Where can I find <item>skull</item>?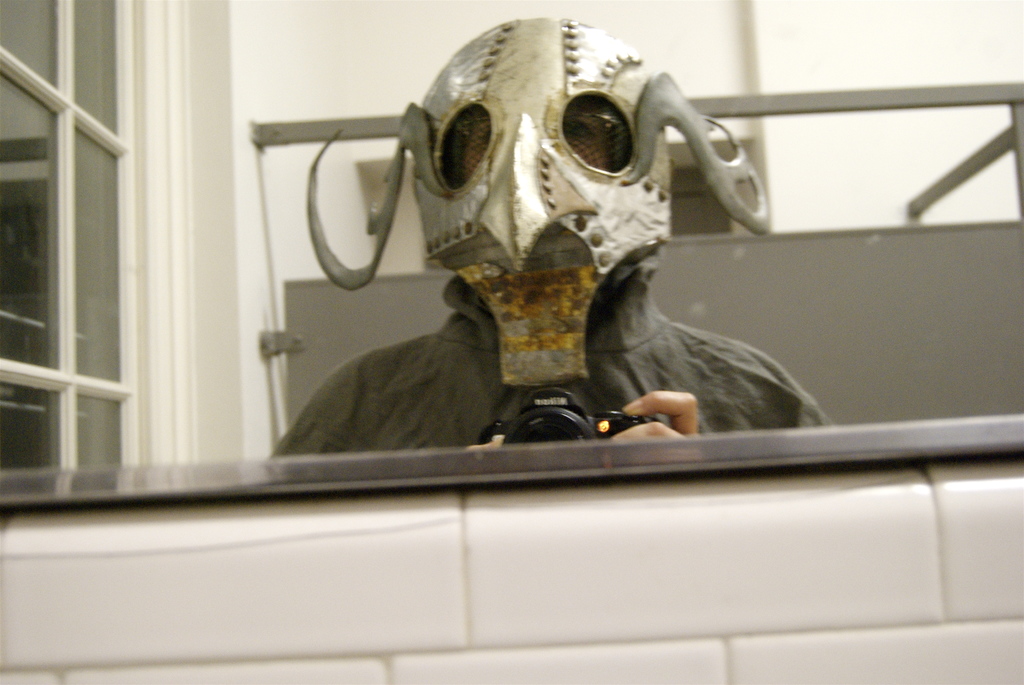
You can find it at 304/19/764/387.
